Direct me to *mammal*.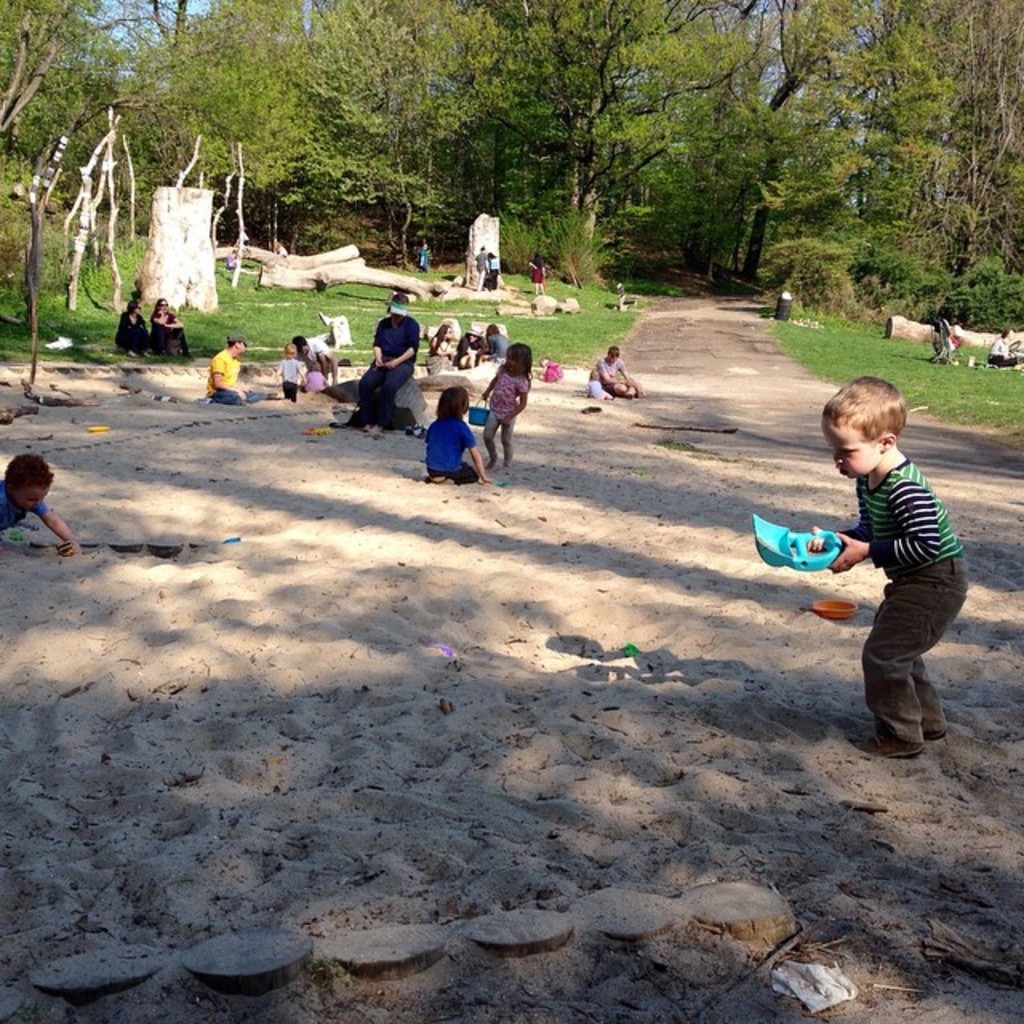
Direction: {"left": 430, "top": 384, "right": 490, "bottom": 485}.
